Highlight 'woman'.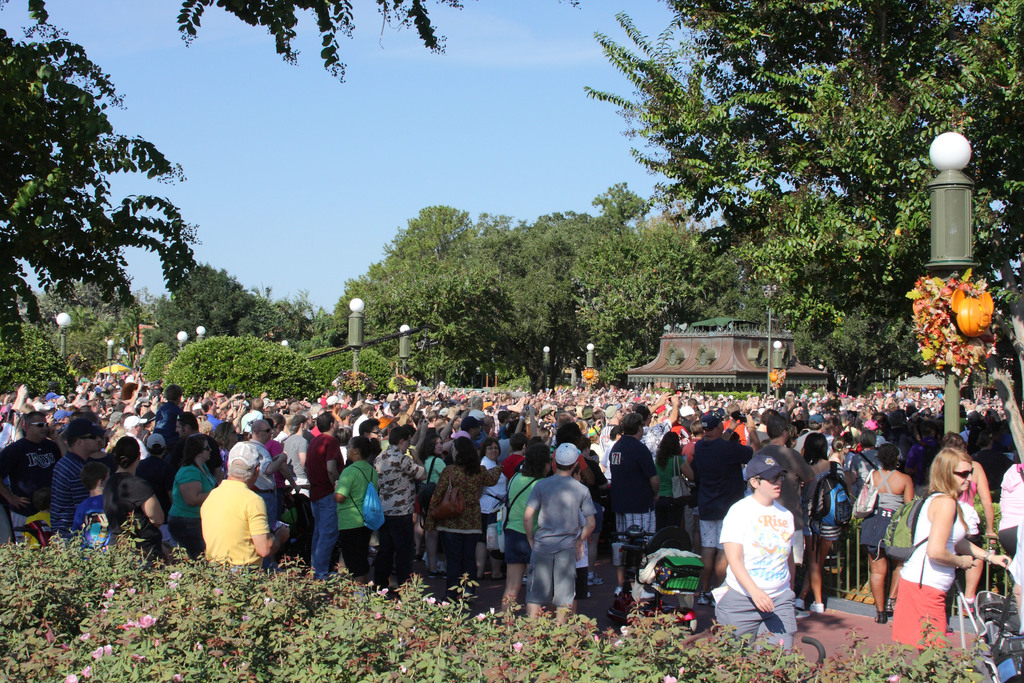
Highlighted region: 338/436/385/584.
